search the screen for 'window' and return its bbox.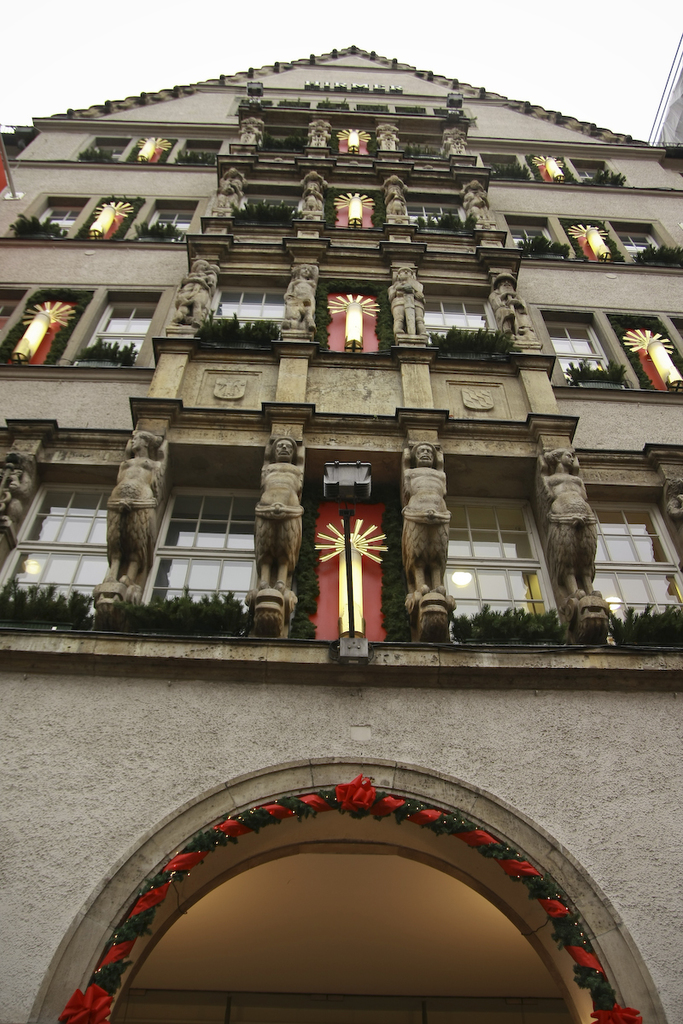
Found: 138,475,280,629.
